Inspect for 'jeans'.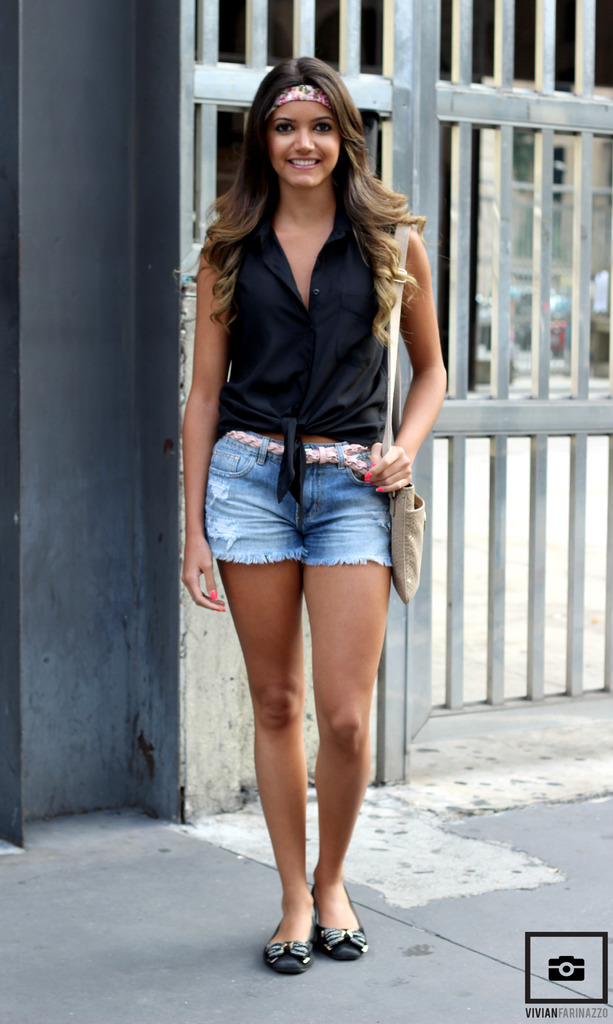
Inspection: x1=197, y1=423, x2=405, y2=563.
